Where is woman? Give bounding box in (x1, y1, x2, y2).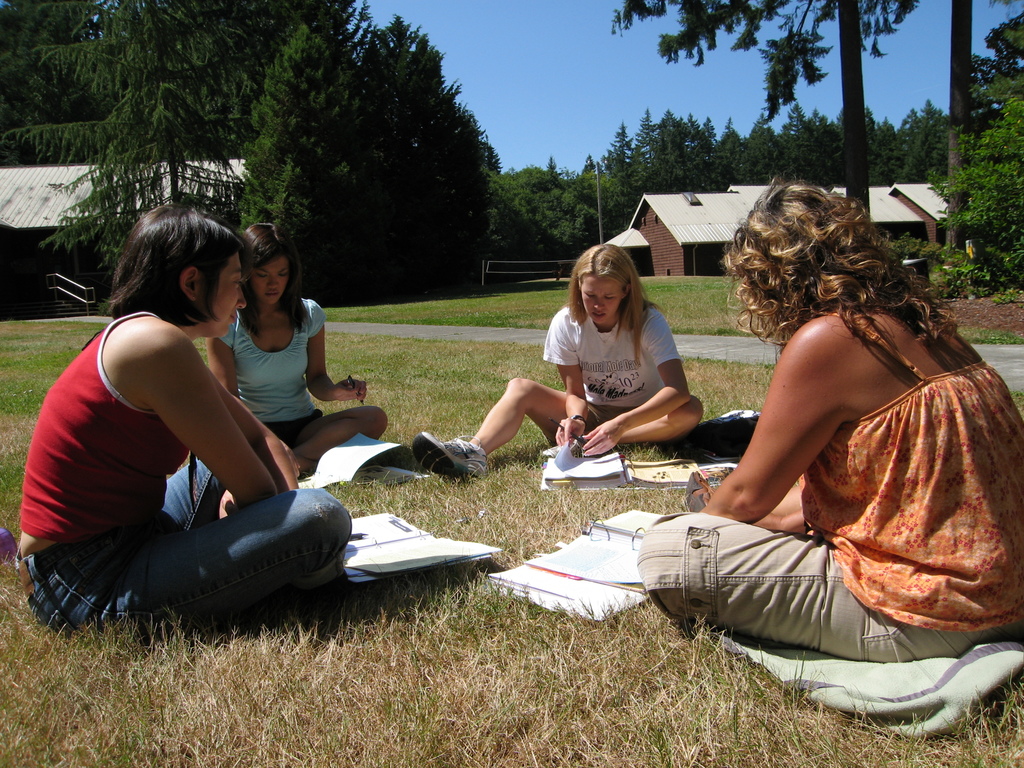
(412, 239, 707, 483).
